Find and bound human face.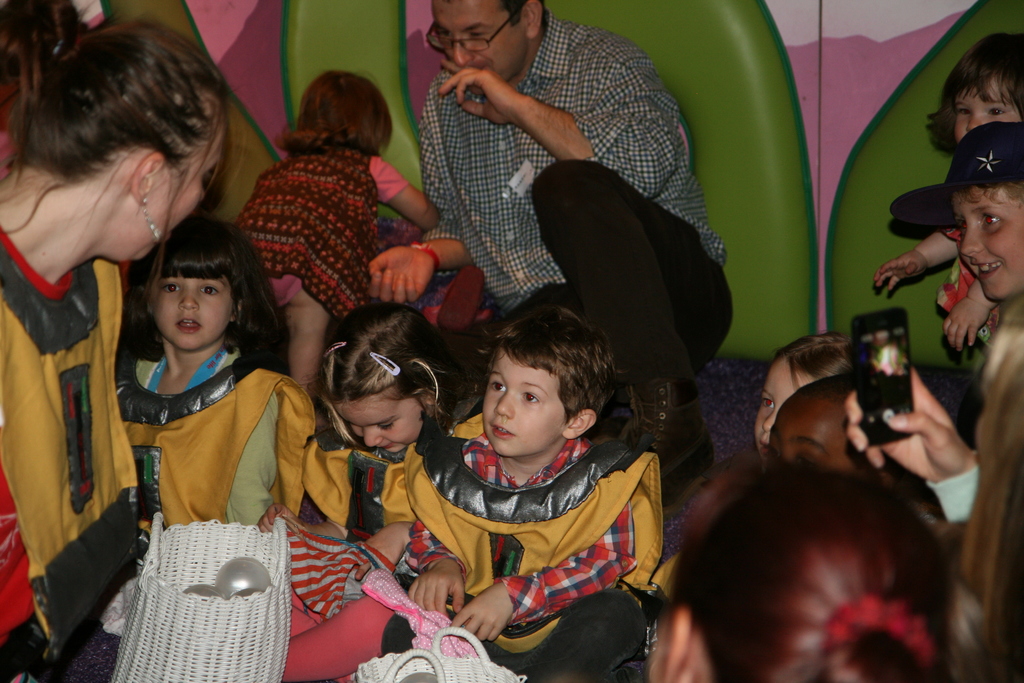
Bound: Rect(429, 0, 523, 81).
